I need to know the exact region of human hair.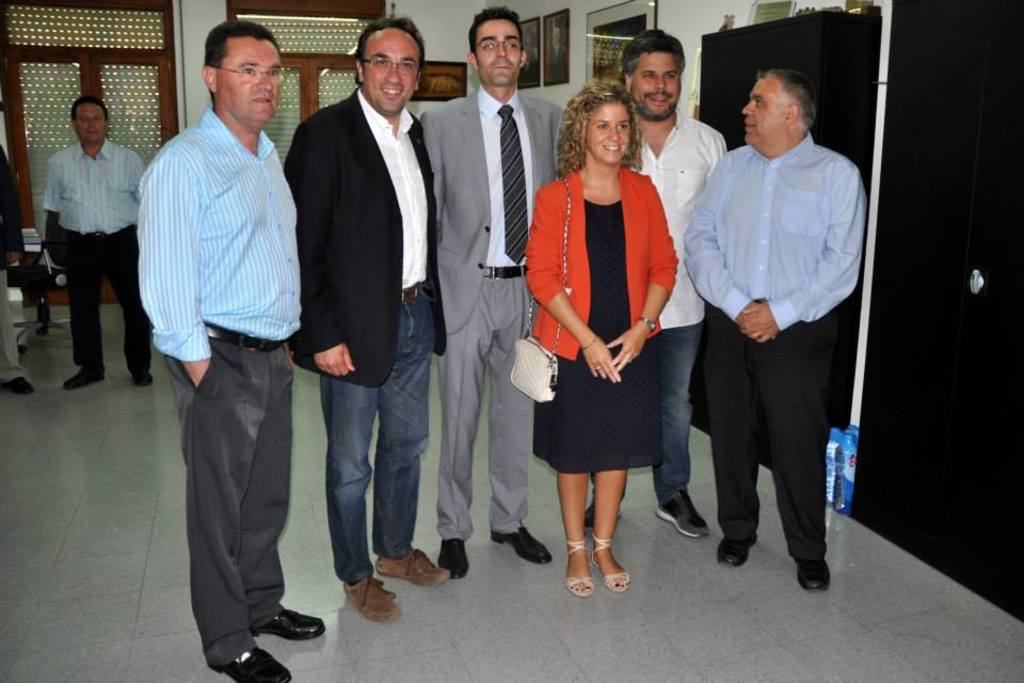
Region: 555 80 641 181.
